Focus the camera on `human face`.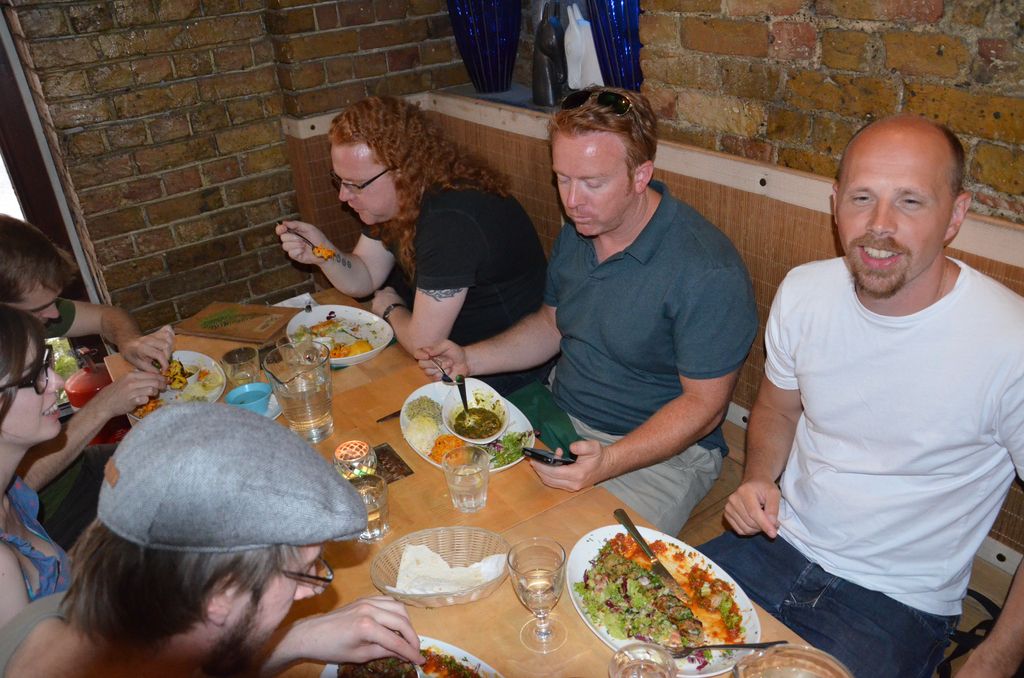
Focus region: left=214, top=539, right=326, bottom=669.
